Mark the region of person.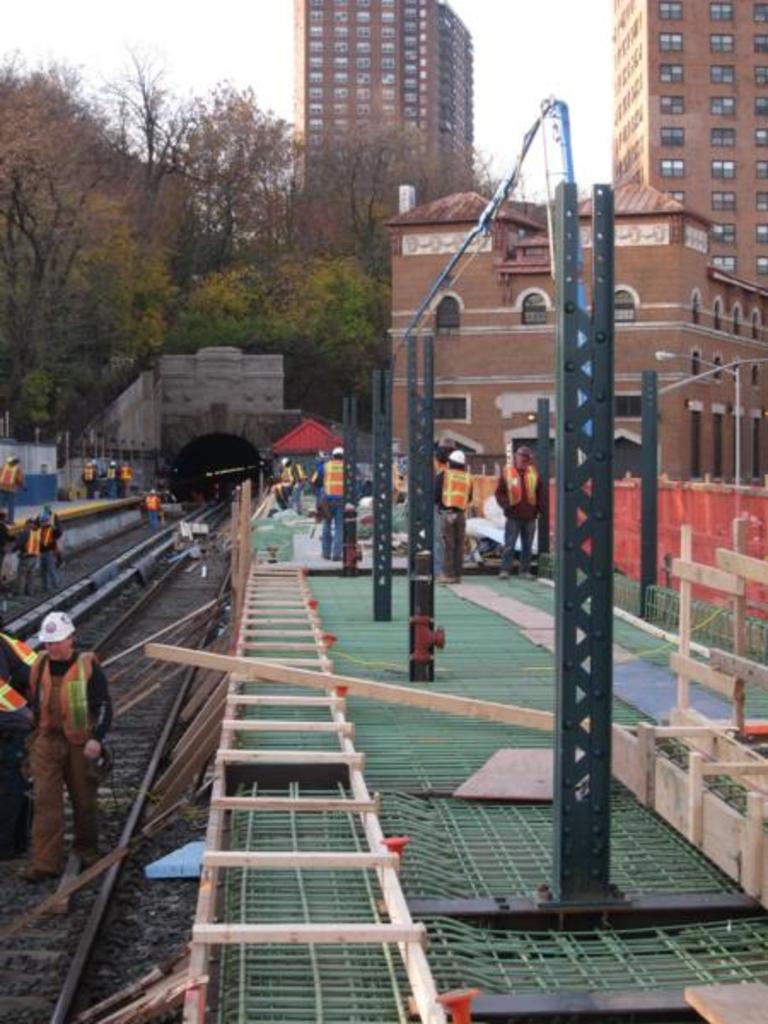
Region: {"left": 428, "top": 435, "right": 456, "bottom": 573}.
